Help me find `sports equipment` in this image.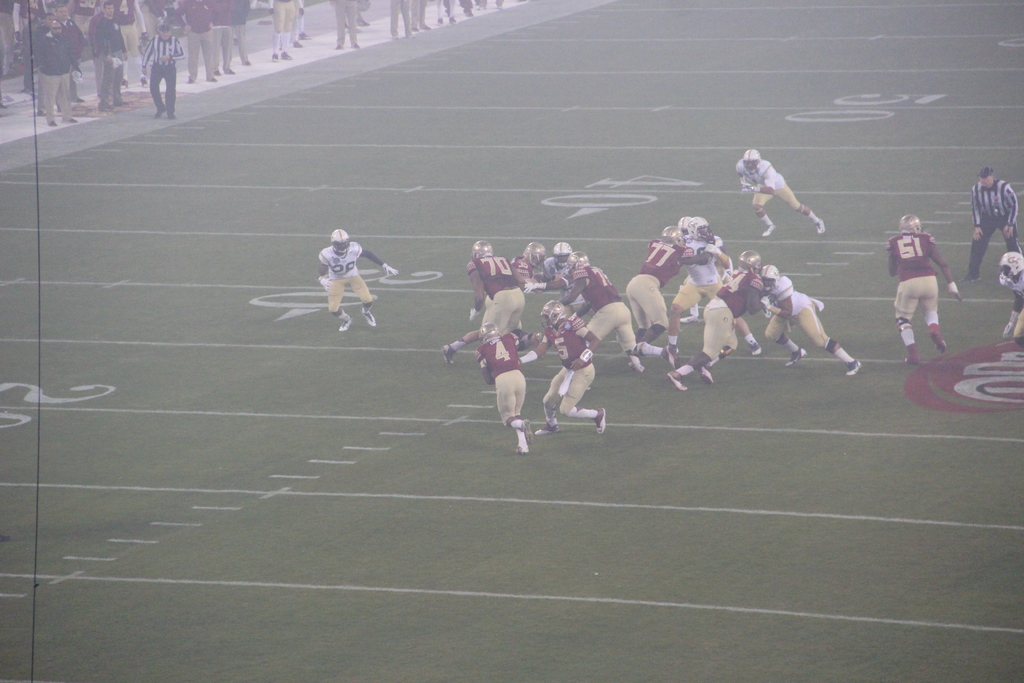
Found it: bbox=[540, 303, 567, 329].
